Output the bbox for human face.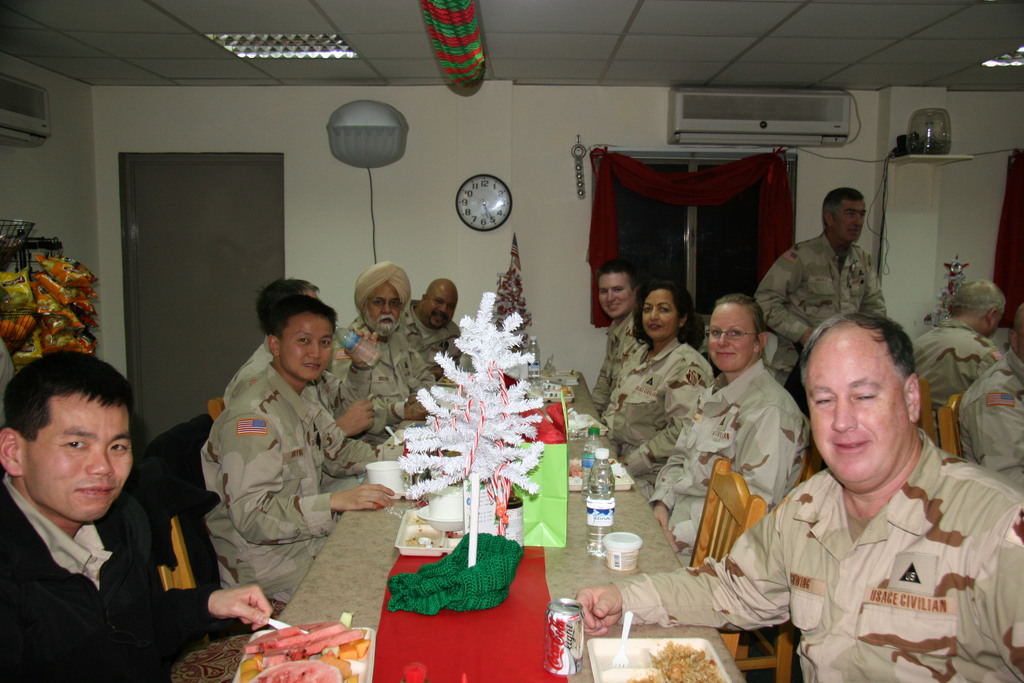
pyautogui.locateOnScreen(707, 308, 752, 370).
